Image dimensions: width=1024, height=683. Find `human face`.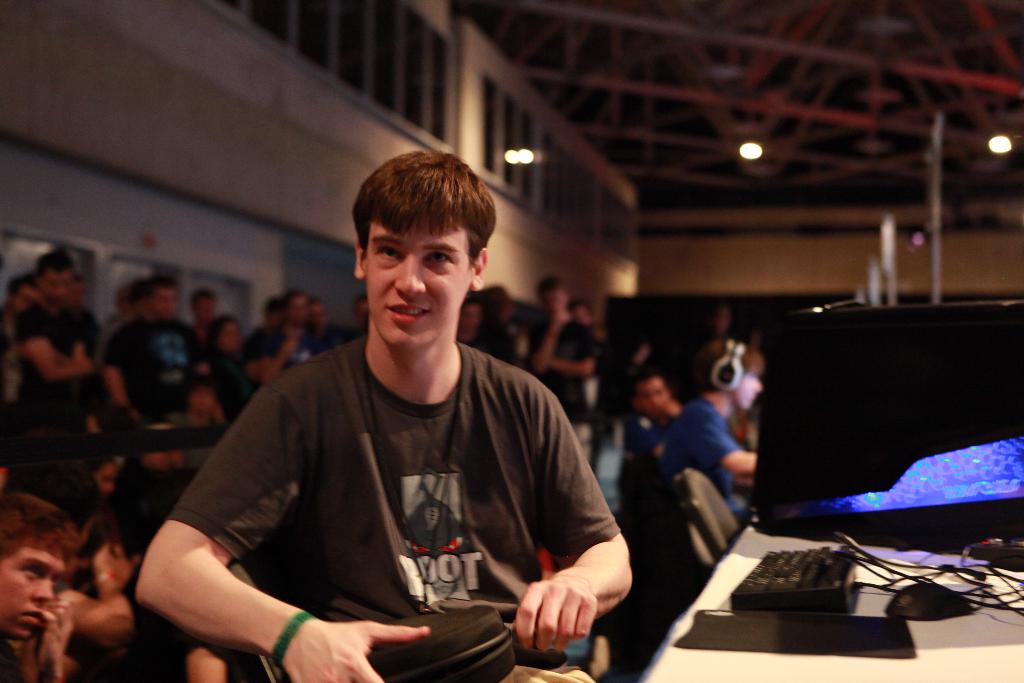
40 267 75 313.
